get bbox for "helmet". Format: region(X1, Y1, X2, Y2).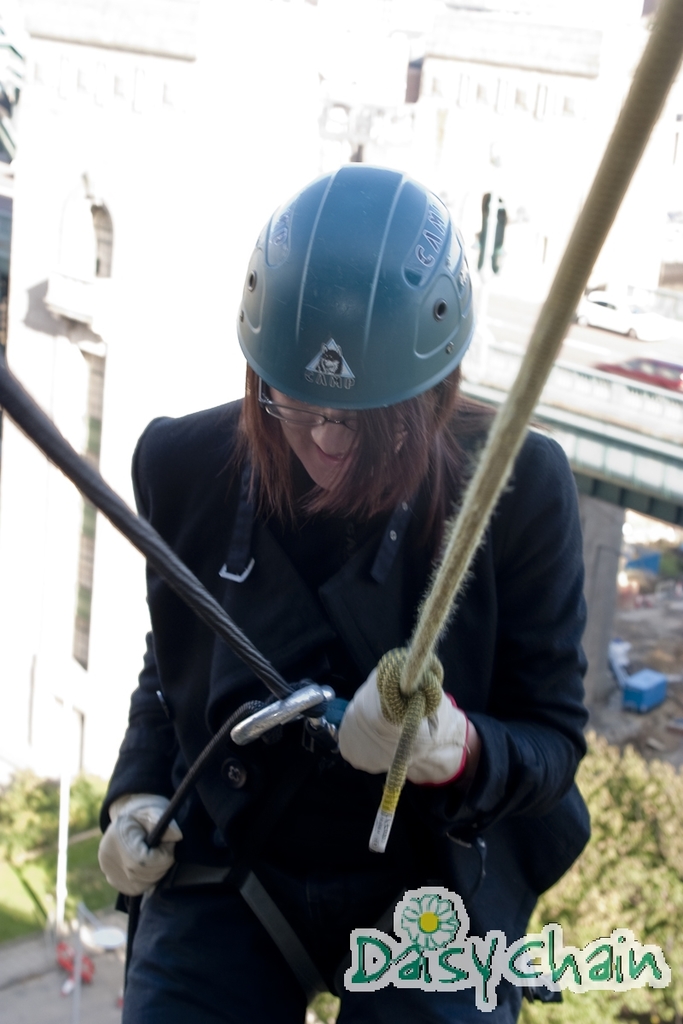
region(235, 157, 474, 440).
